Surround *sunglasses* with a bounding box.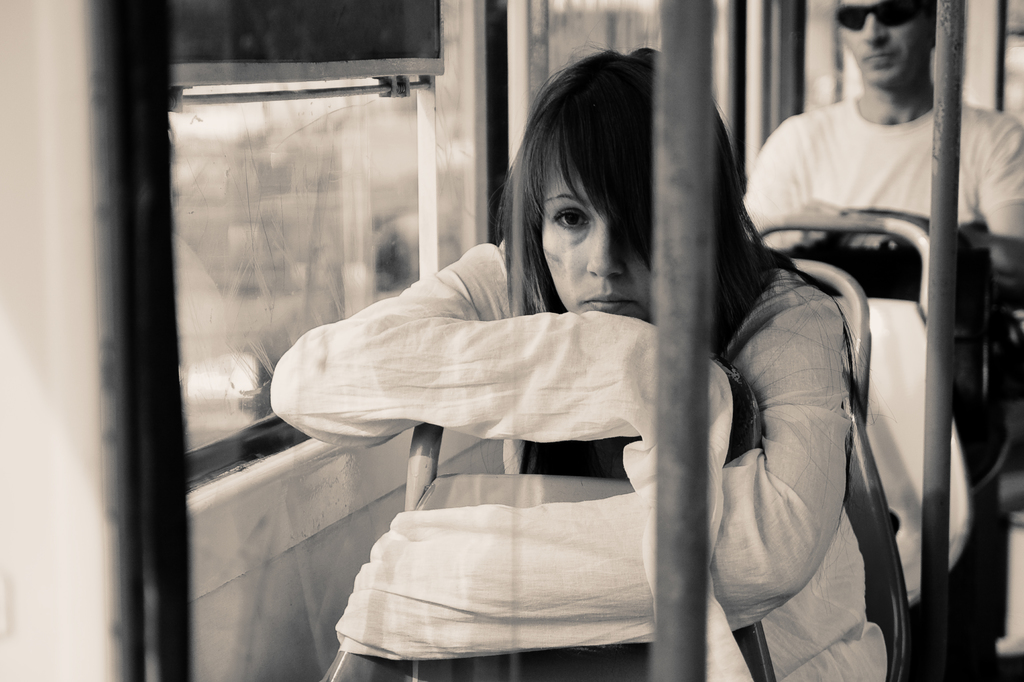
[833,0,918,32].
